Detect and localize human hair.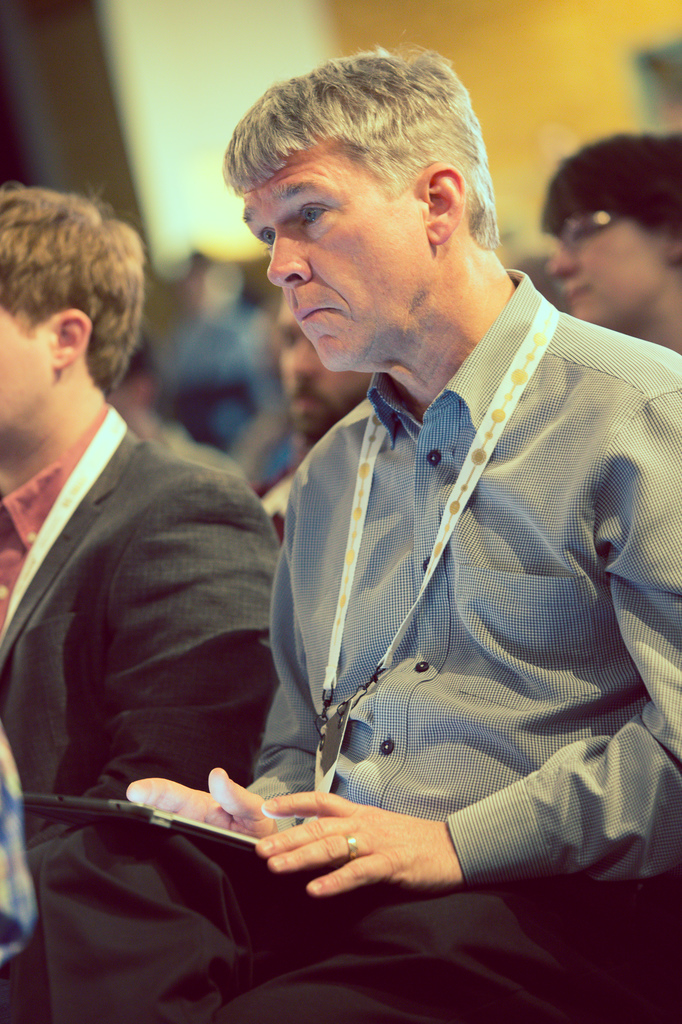
Localized at 0/179/150/406.
